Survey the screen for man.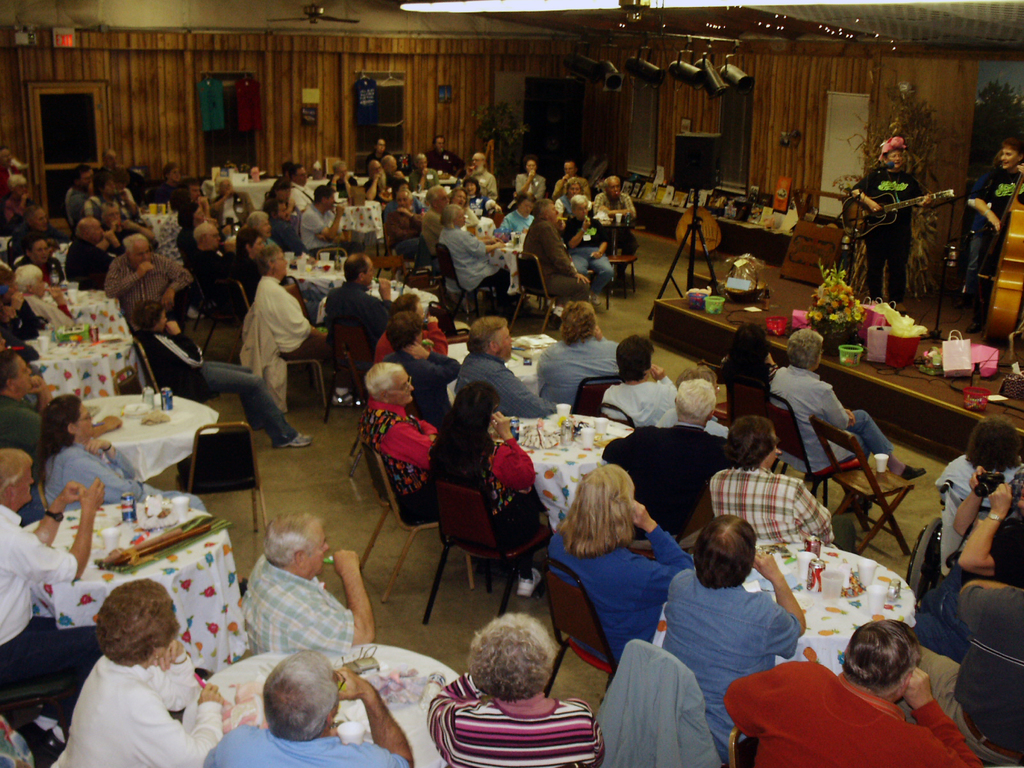
Survey found: BBox(262, 198, 313, 254).
